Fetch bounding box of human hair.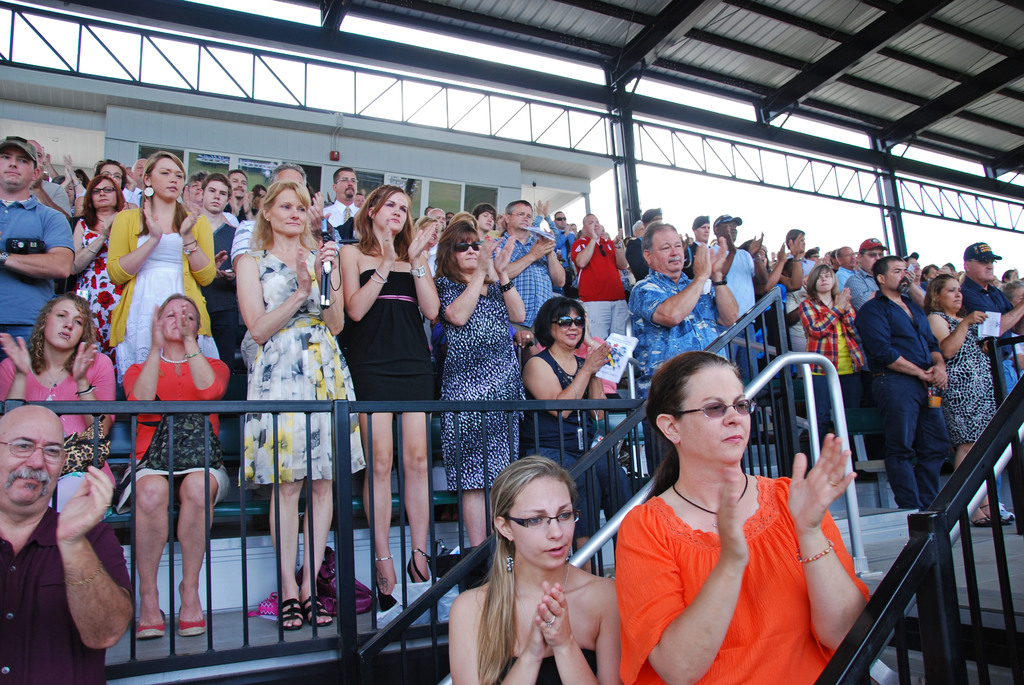
Bbox: 925 274 954 312.
